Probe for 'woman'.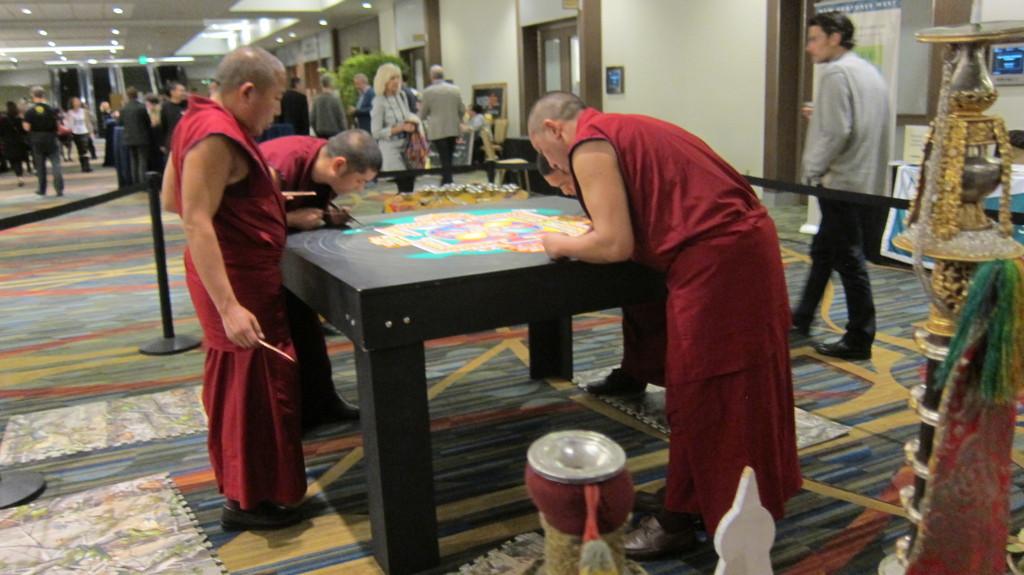
Probe result: <region>63, 97, 95, 174</region>.
